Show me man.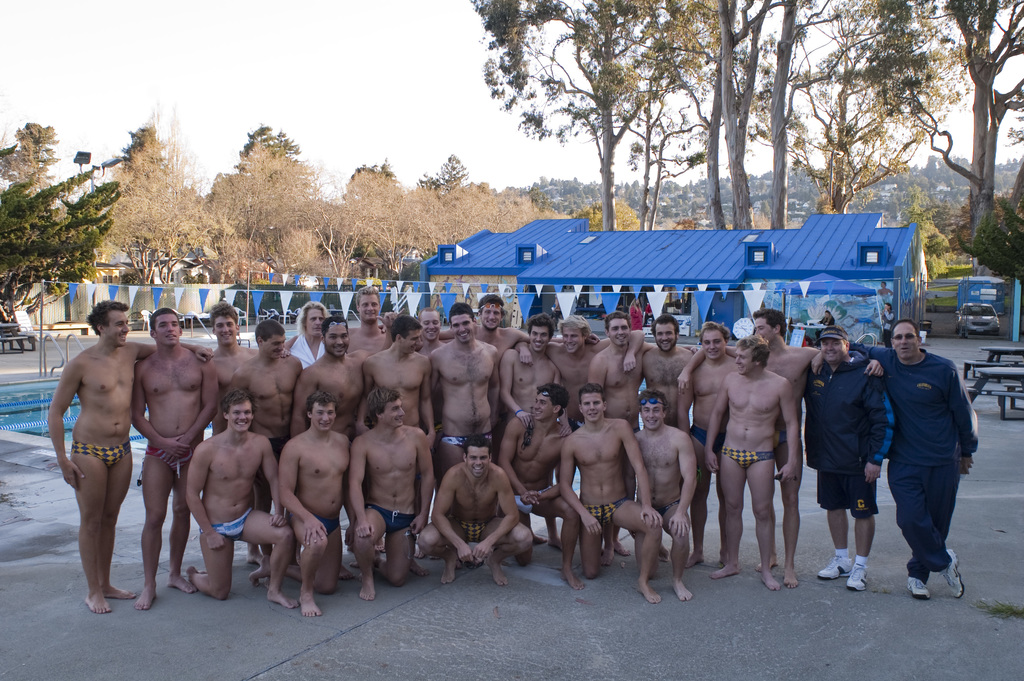
man is here: select_region(231, 322, 305, 452).
